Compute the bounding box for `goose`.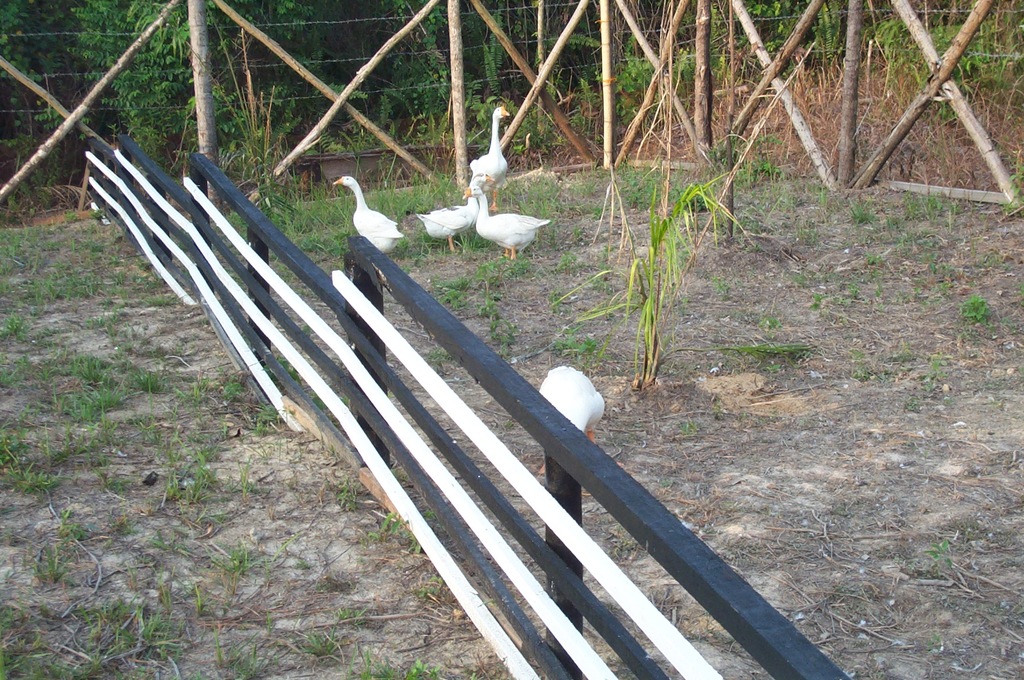
left=453, top=183, right=557, bottom=253.
